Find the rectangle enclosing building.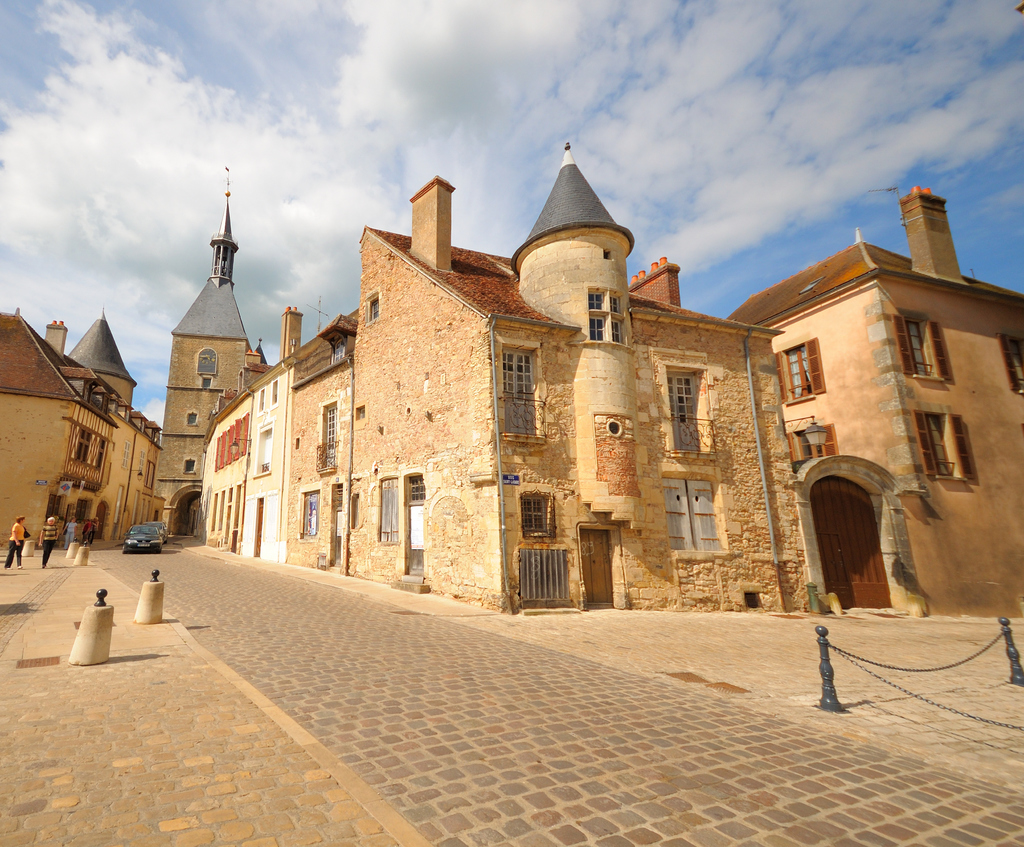
<box>47,164,247,555</box>.
